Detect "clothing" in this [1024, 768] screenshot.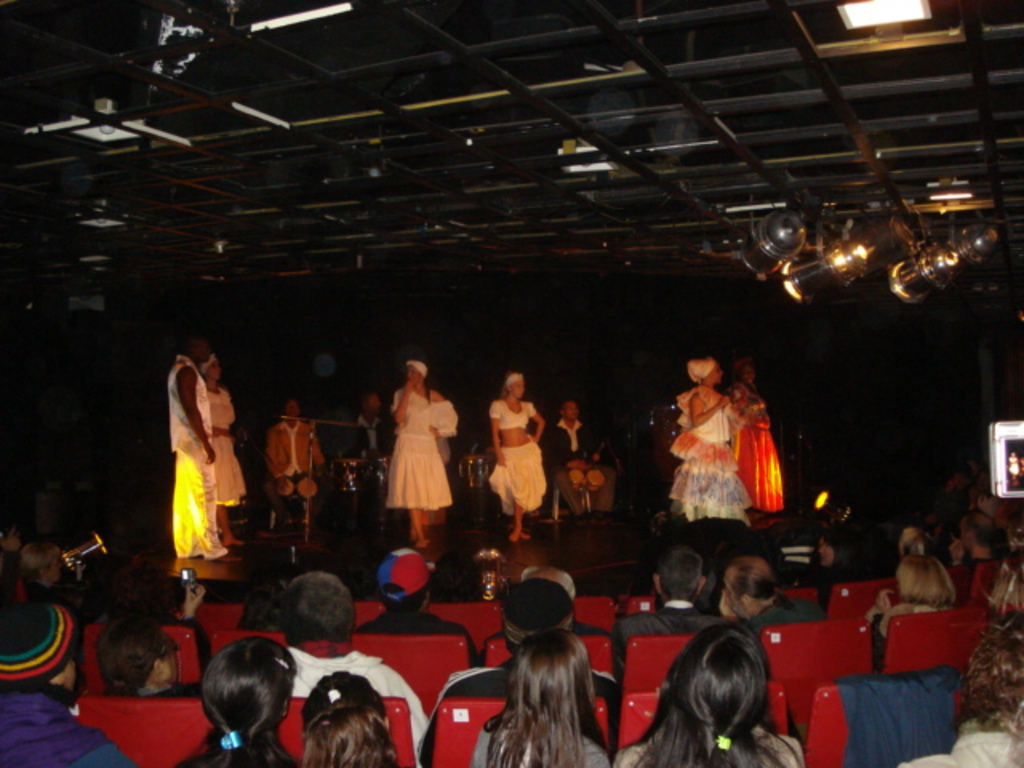
Detection: BBox(674, 389, 752, 520).
